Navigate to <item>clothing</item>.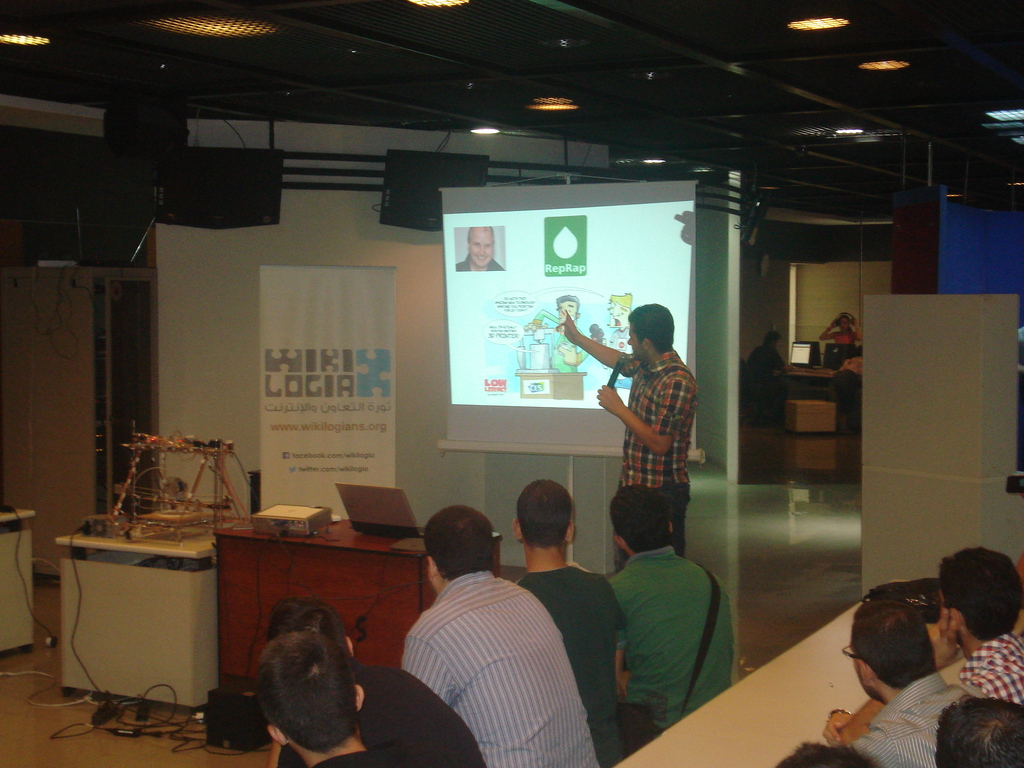
Navigation target: bbox=[495, 563, 632, 767].
